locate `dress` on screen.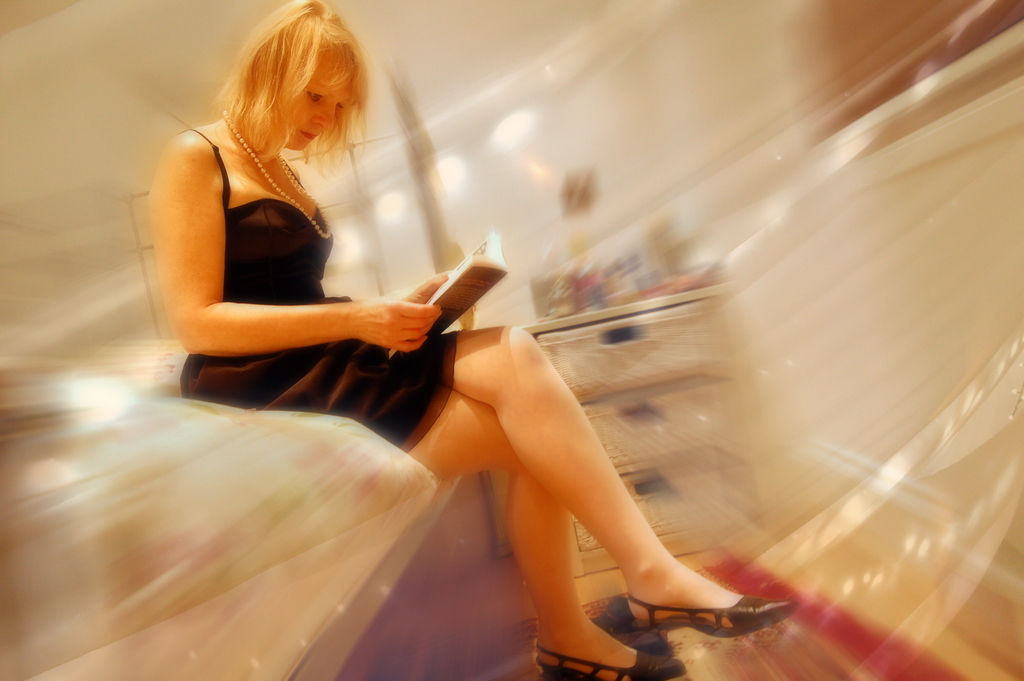
On screen at select_region(178, 124, 454, 457).
